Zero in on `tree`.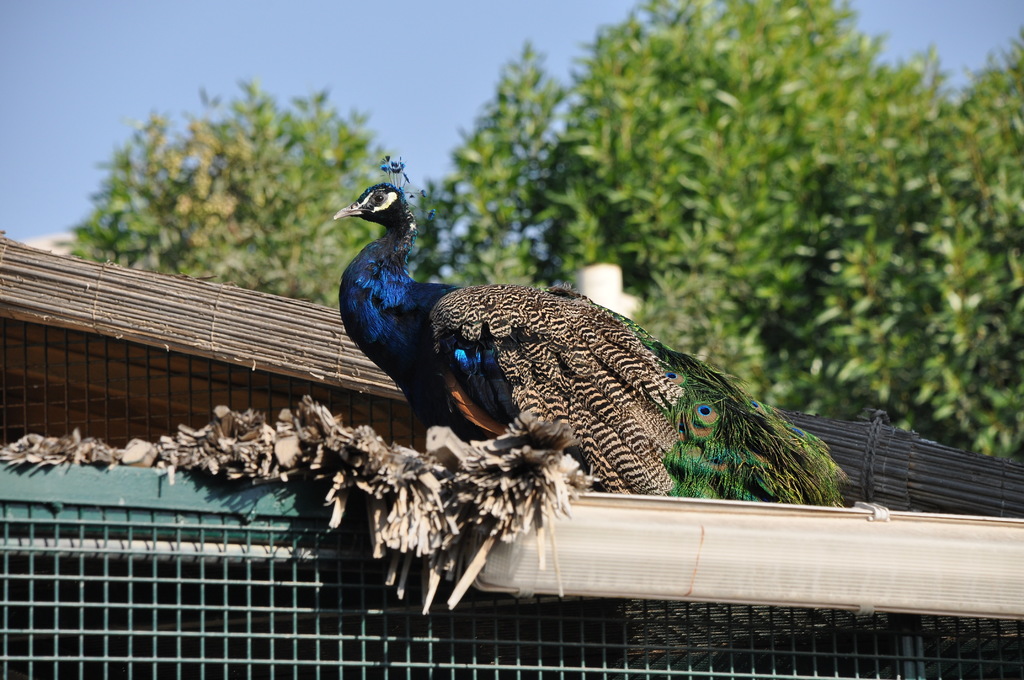
Zeroed in: 516:0:1023:466.
